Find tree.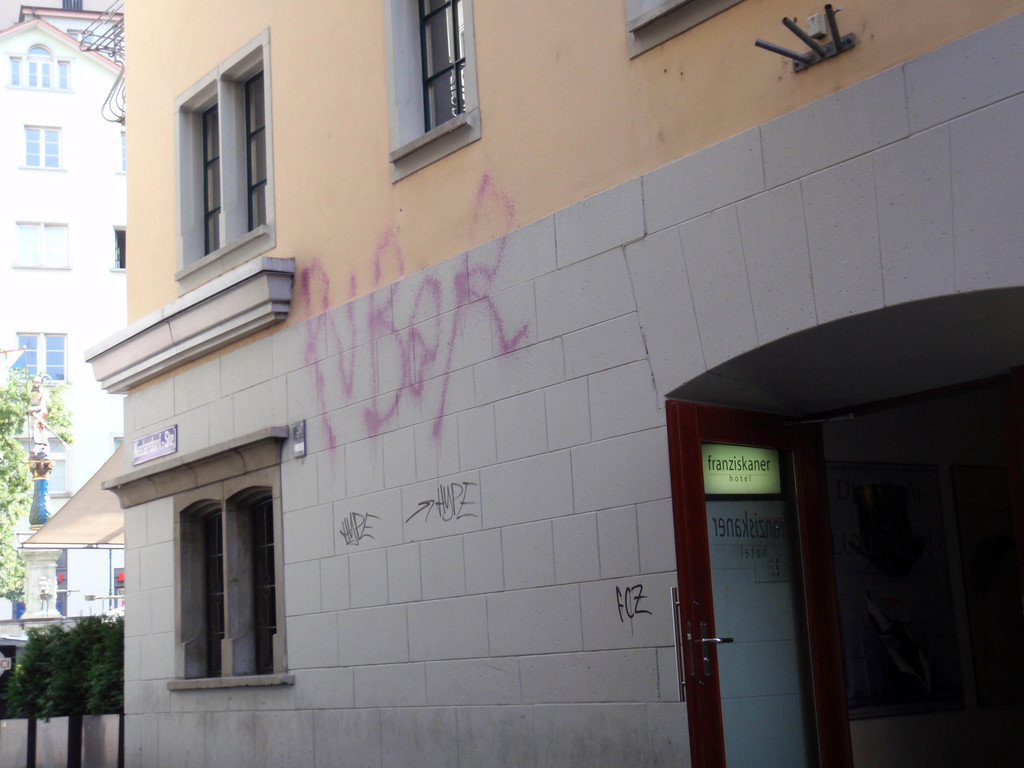
(x1=12, y1=615, x2=111, y2=734).
